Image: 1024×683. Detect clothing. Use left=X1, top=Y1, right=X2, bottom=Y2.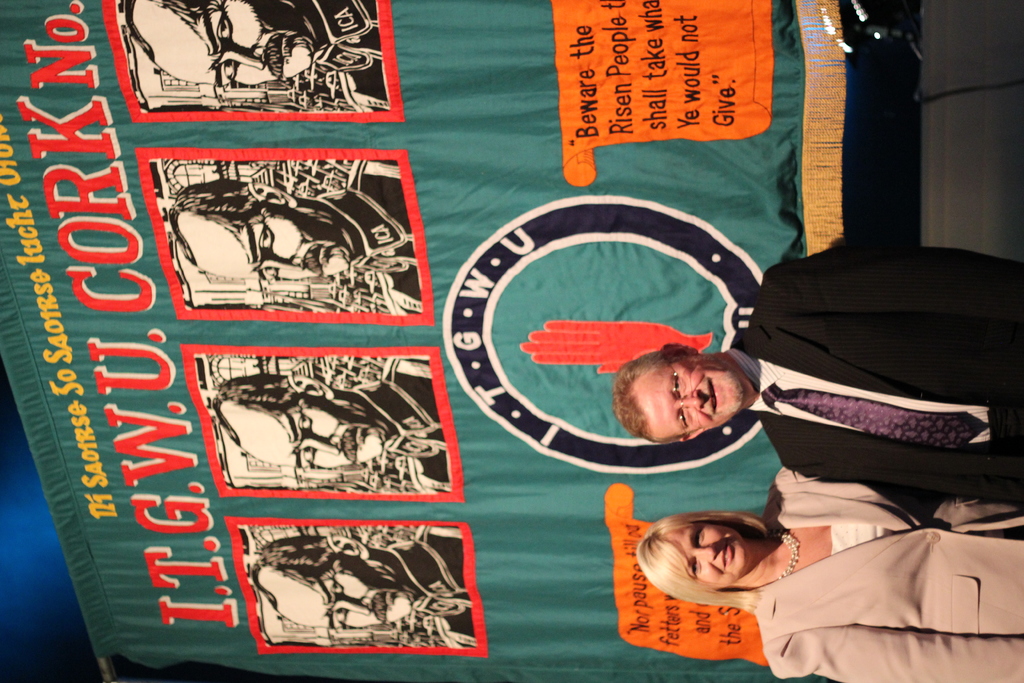
left=758, top=472, right=1017, bottom=682.
